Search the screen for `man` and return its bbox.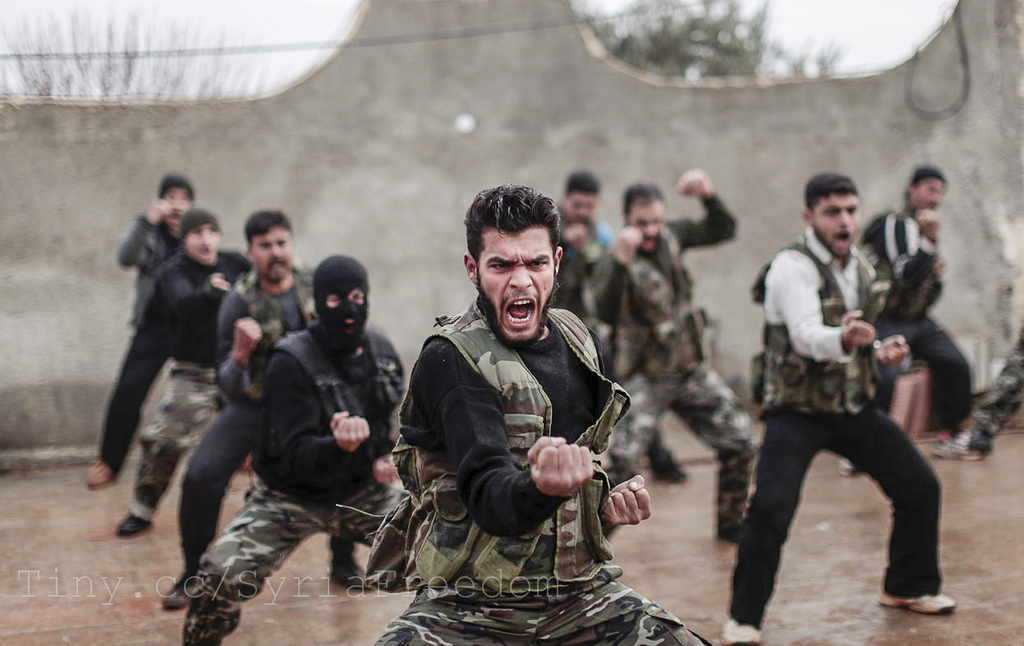
Found: rect(113, 208, 248, 539).
